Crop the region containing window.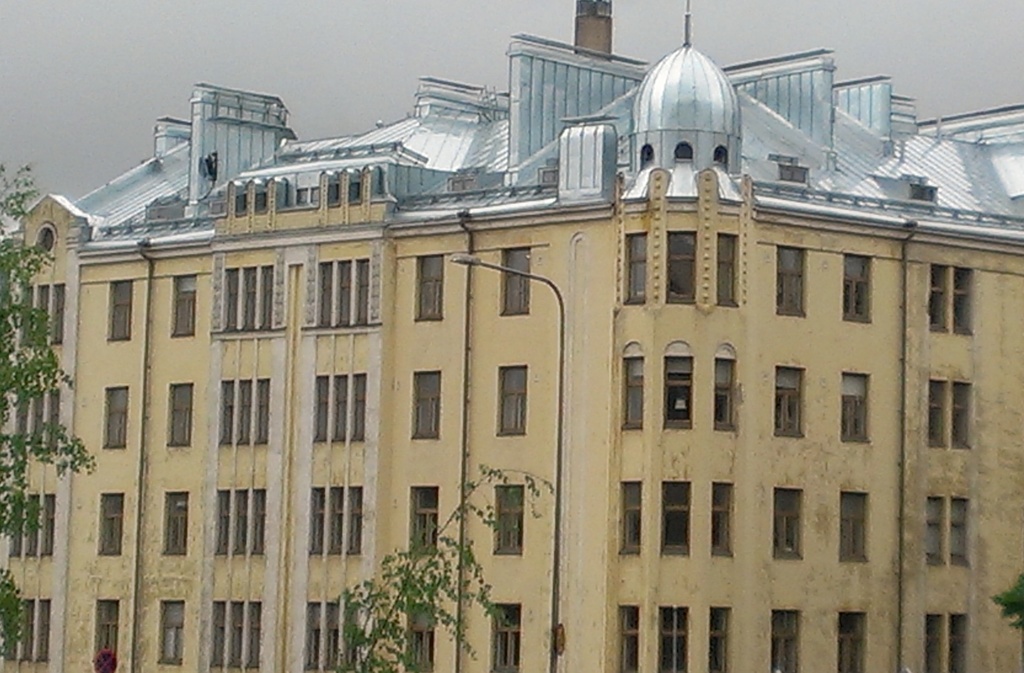
Crop region: crop(111, 275, 130, 339).
